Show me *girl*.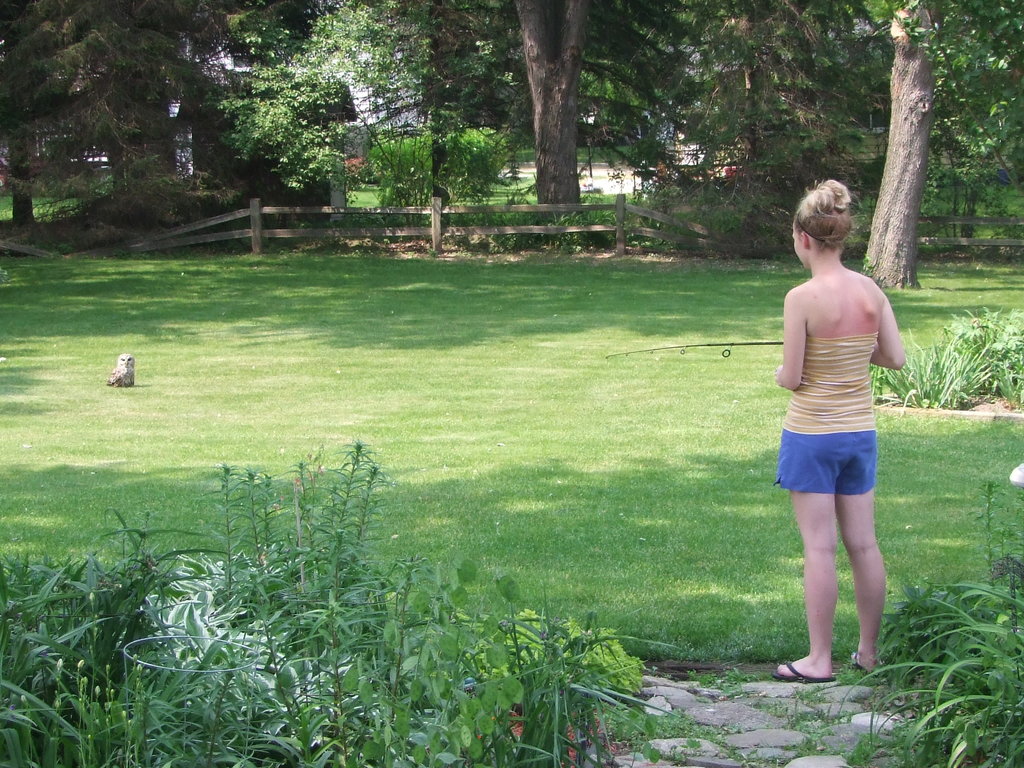
*girl* is here: [769, 177, 906, 678].
